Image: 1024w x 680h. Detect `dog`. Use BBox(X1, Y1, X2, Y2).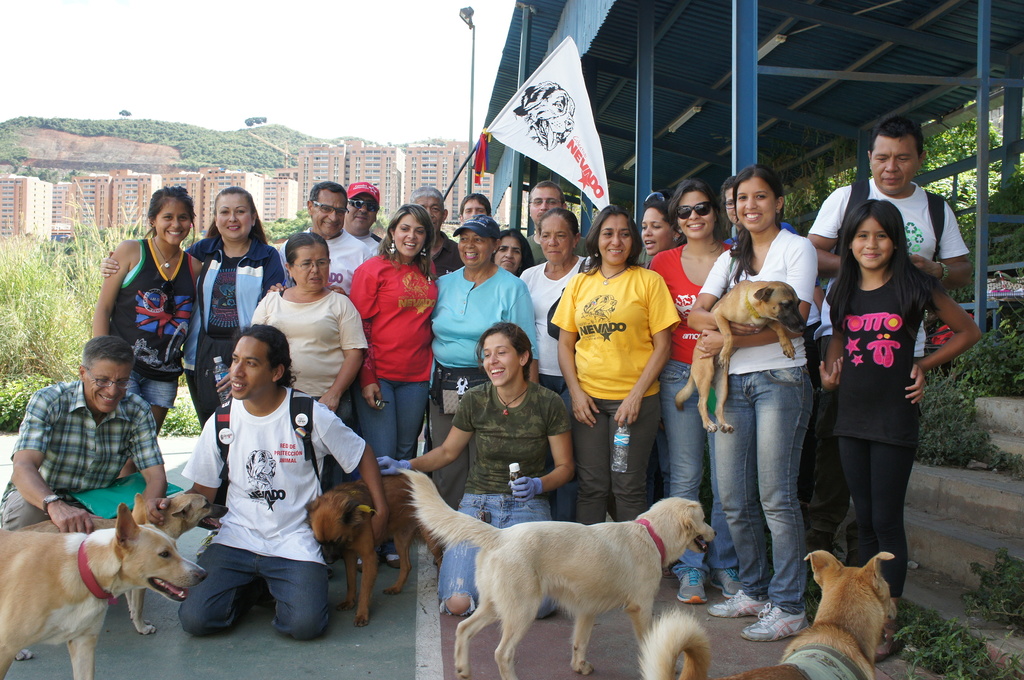
BBox(635, 547, 905, 679).
